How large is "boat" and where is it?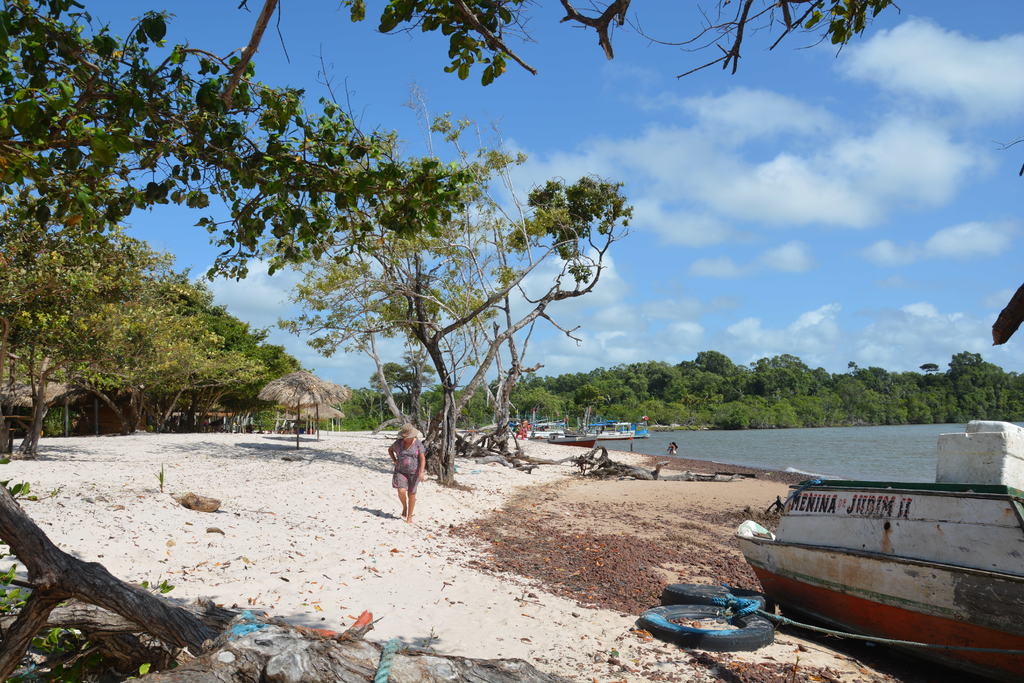
Bounding box: [x1=544, y1=432, x2=601, y2=448].
